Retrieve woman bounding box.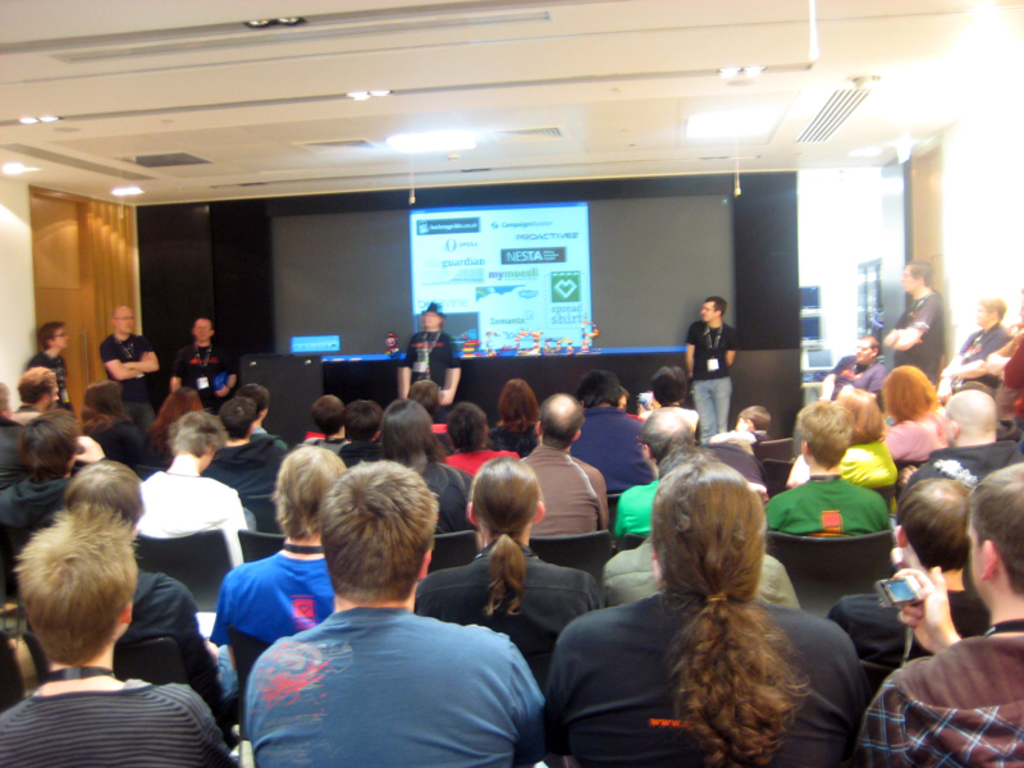
Bounding box: {"left": 876, "top": 364, "right": 946, "bottom": 468}.
